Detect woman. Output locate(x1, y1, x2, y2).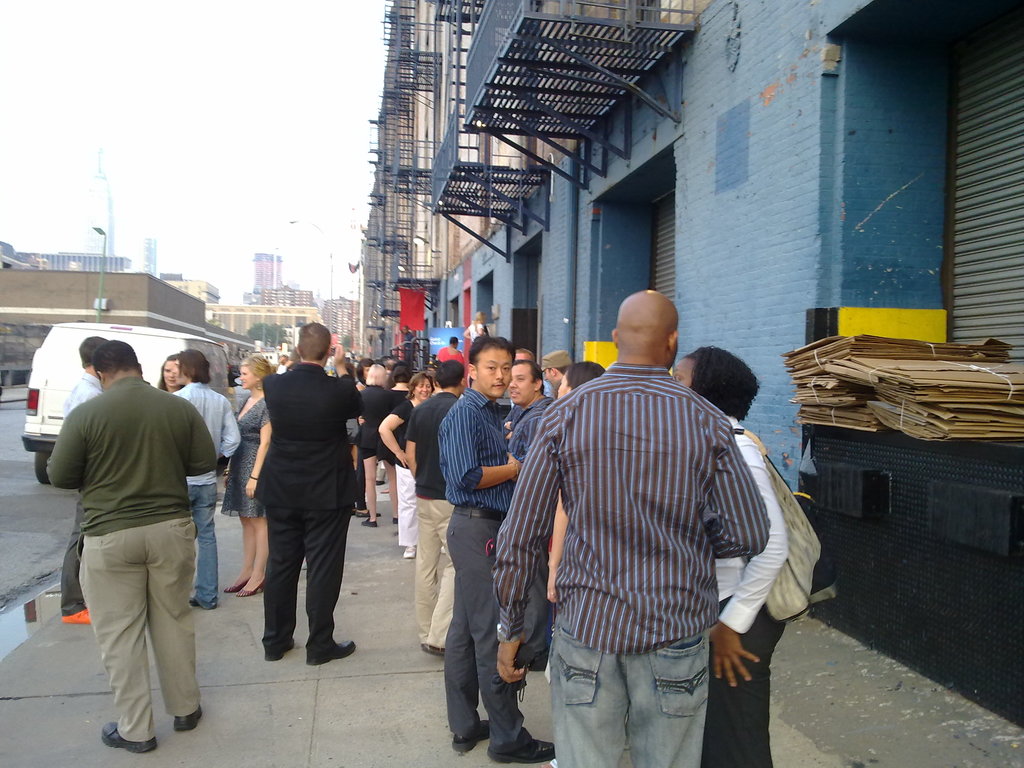
locate(219, 351, 275, 600).
